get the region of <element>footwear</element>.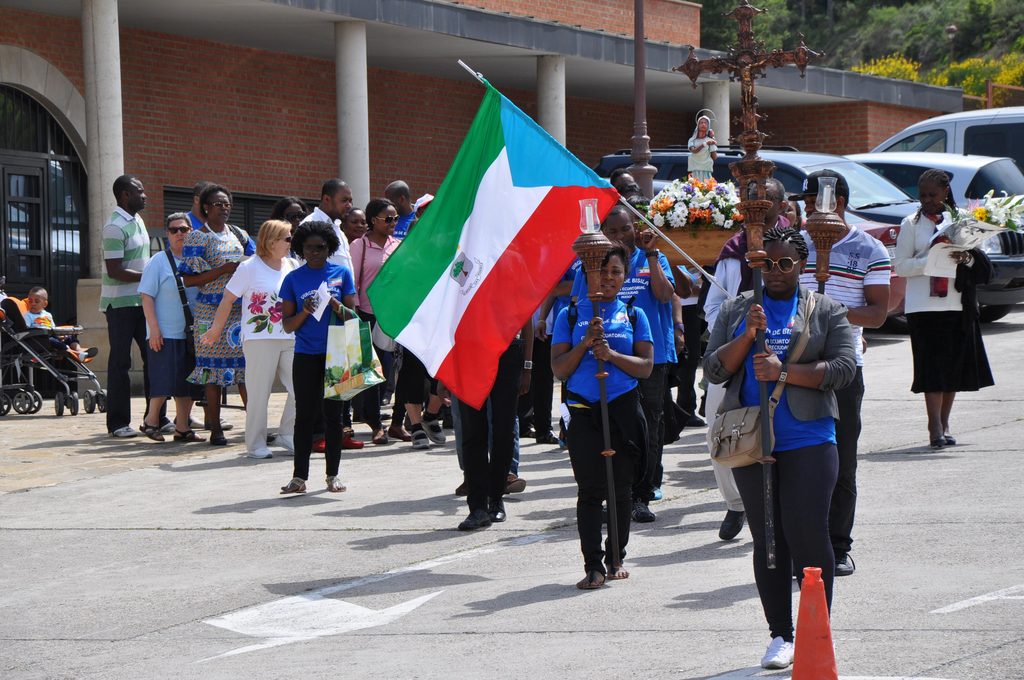
select_region(342, 433, 365, 449).
